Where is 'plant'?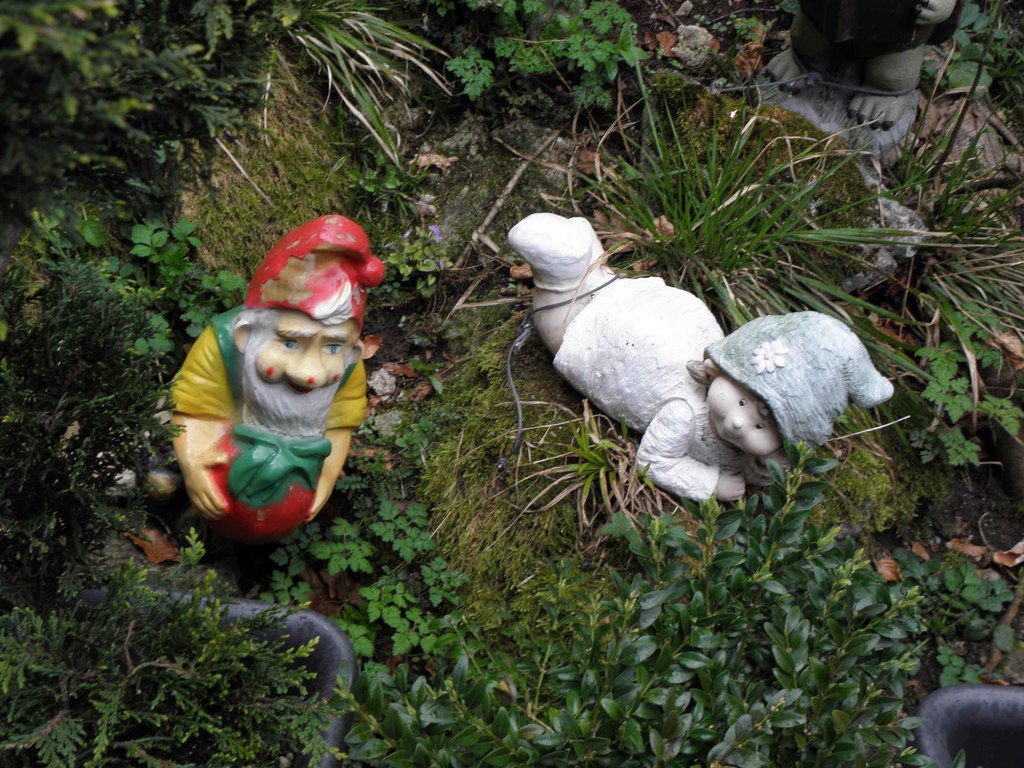
<bbox>570, 17, 934, 457</bbox>.
